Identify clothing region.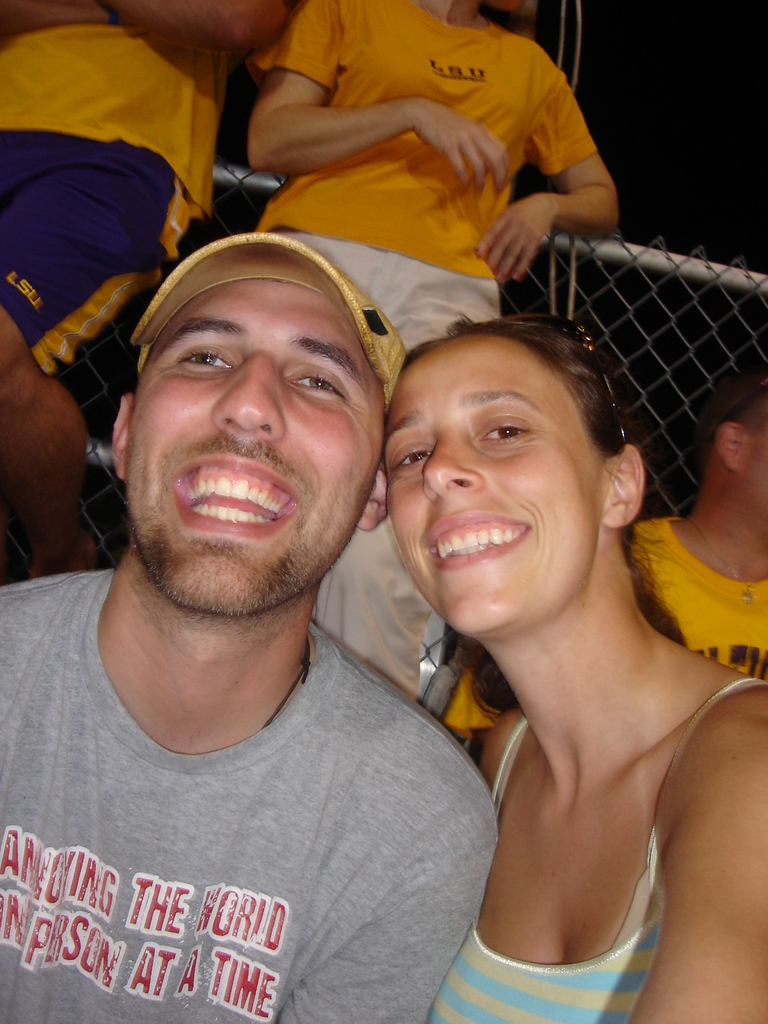
Region: (x1=245, y1=0, x2=595, y2=698).
